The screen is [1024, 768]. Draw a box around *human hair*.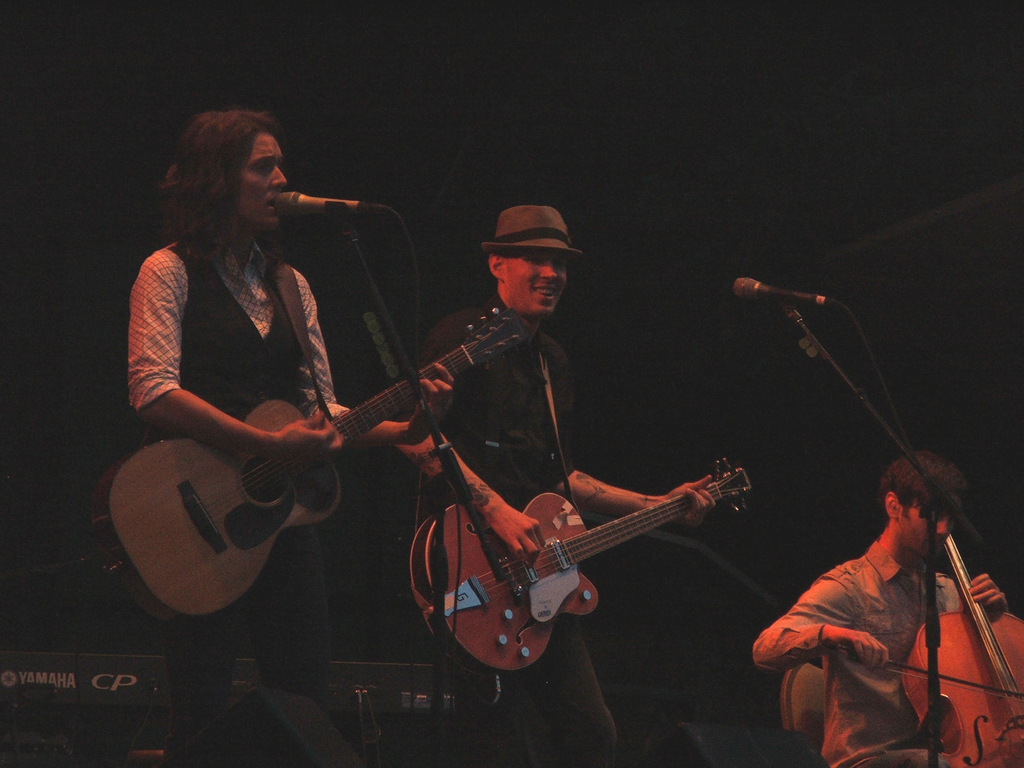
876,451,968,515.
